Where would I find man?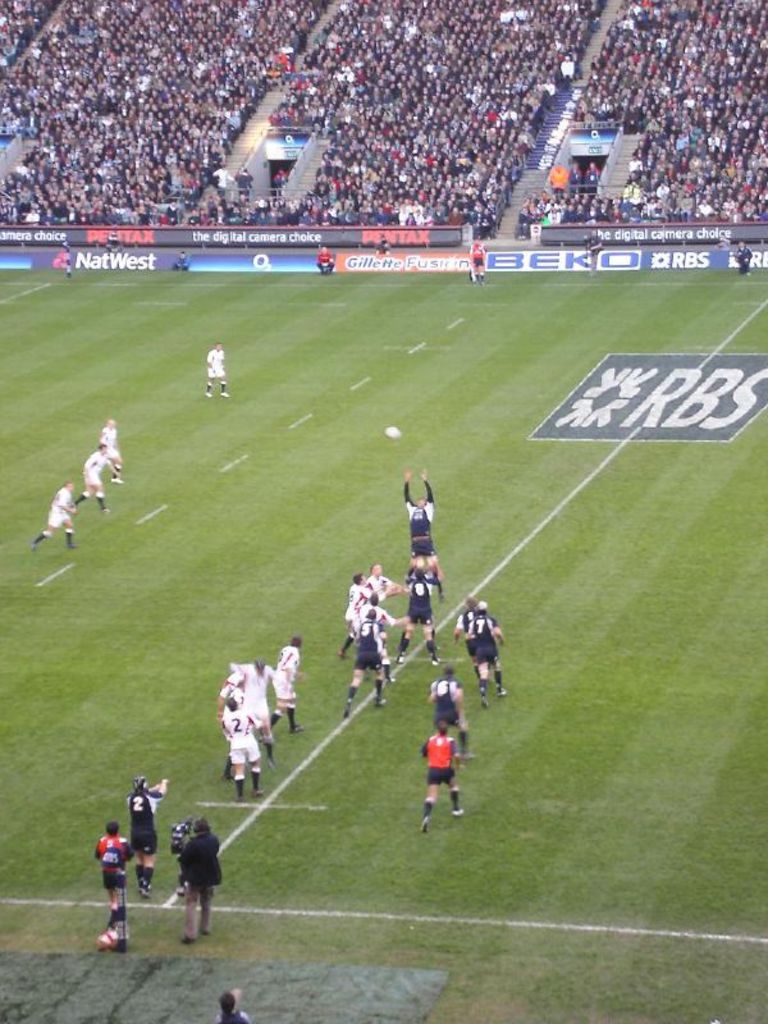
At region(99, 422, 123, 488).
